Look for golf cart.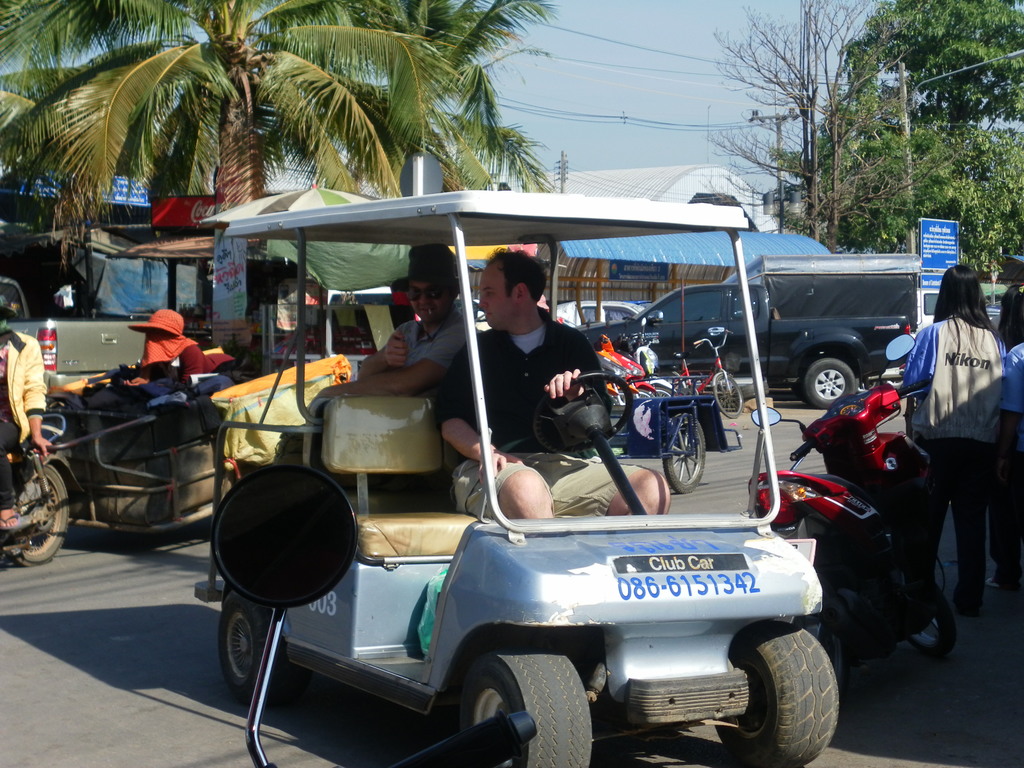
Found: bbox=[194, 188, 840, 767].
